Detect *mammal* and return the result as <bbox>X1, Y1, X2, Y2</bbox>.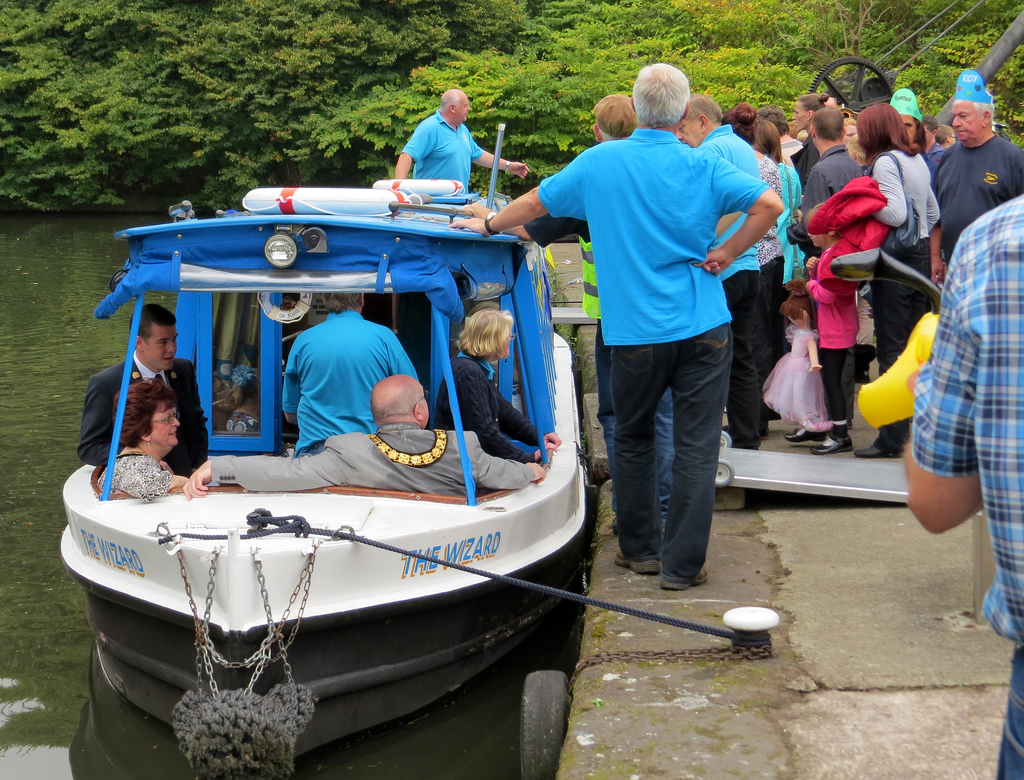
<bbox>284, 290, 422, 455</bbox>.
